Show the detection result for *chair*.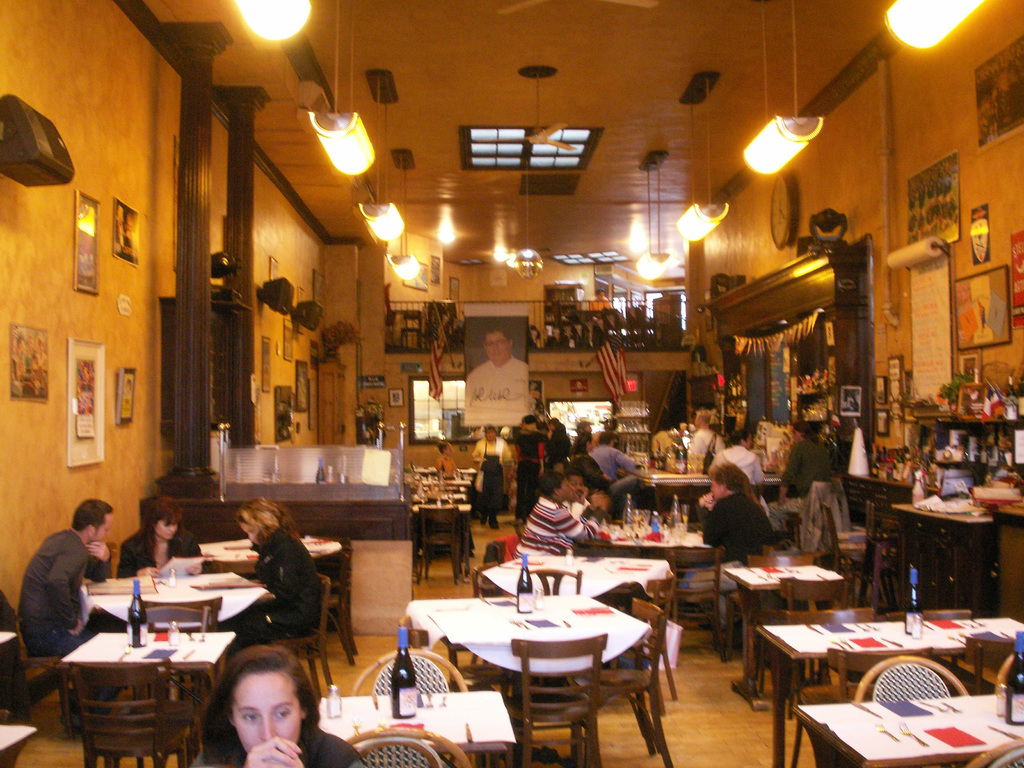
[left=743, top=550, right=818, bottom=673].
